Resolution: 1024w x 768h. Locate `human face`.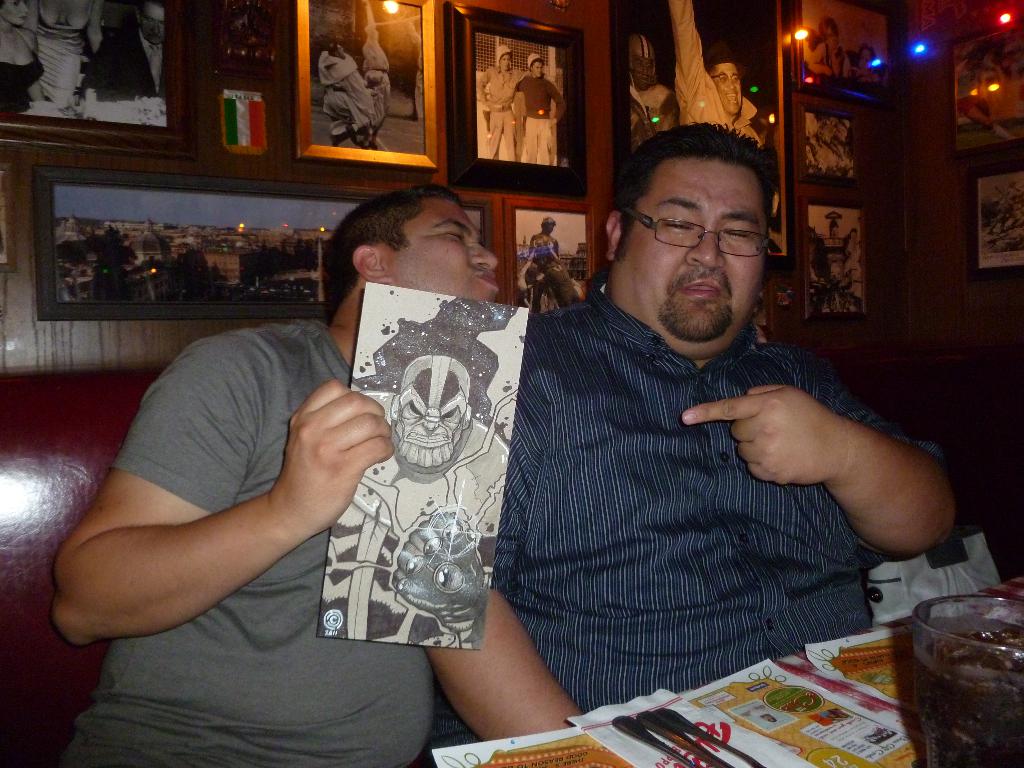
detection(135, 1, 164, 40).
